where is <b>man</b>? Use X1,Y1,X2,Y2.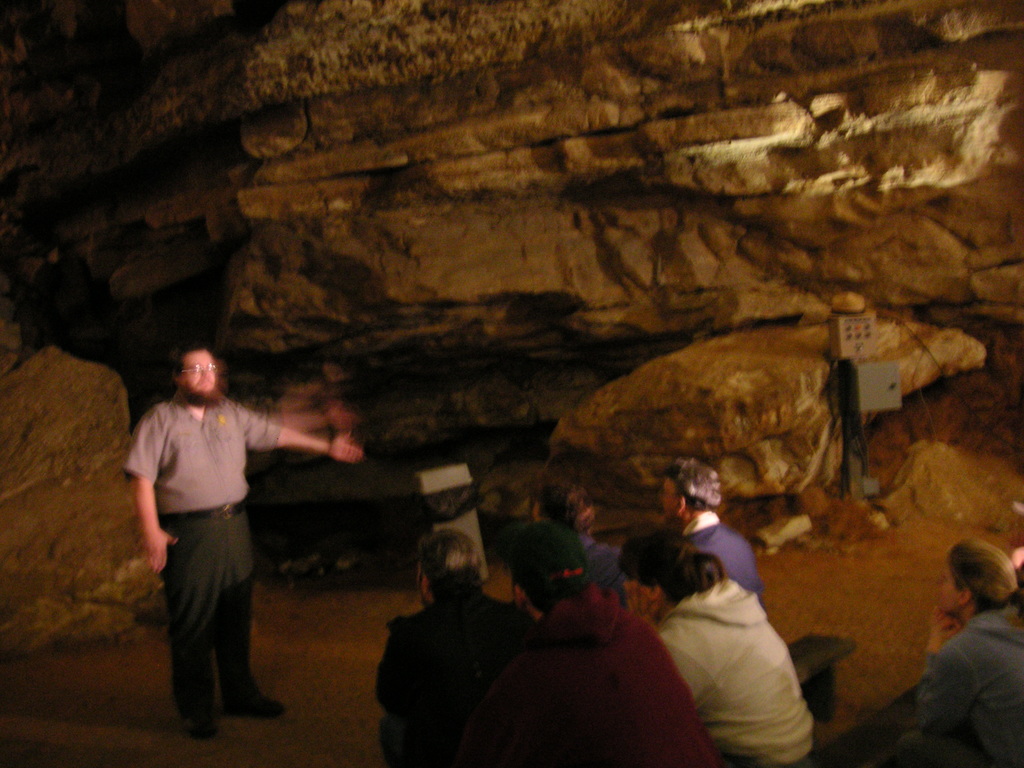
122,345,341,741.
